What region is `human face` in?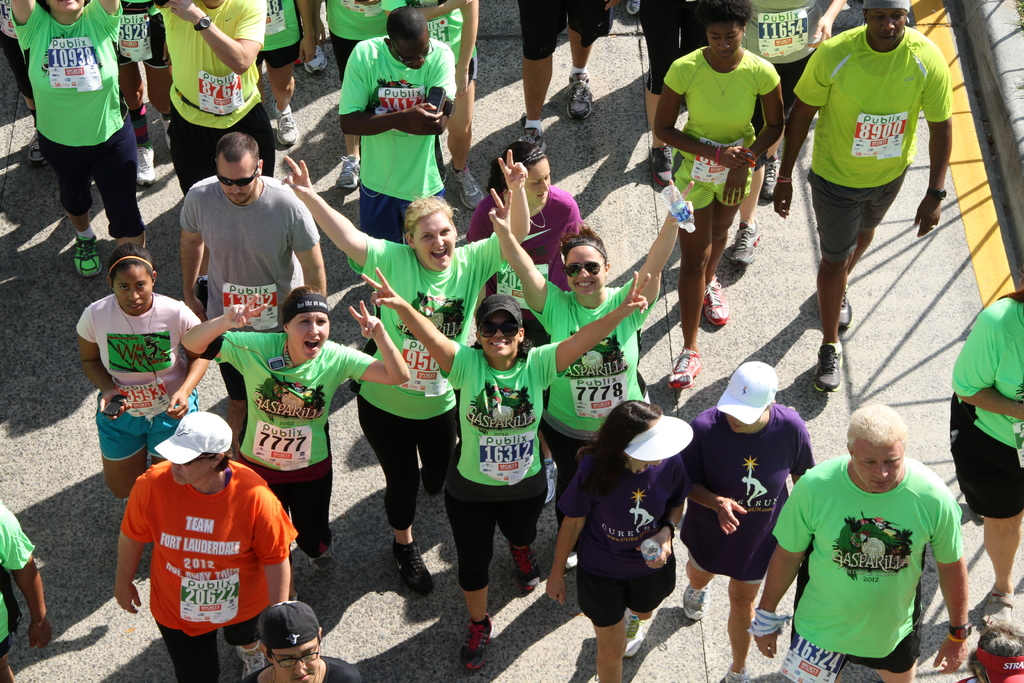
bbox=[274, 644, 320, 682].
